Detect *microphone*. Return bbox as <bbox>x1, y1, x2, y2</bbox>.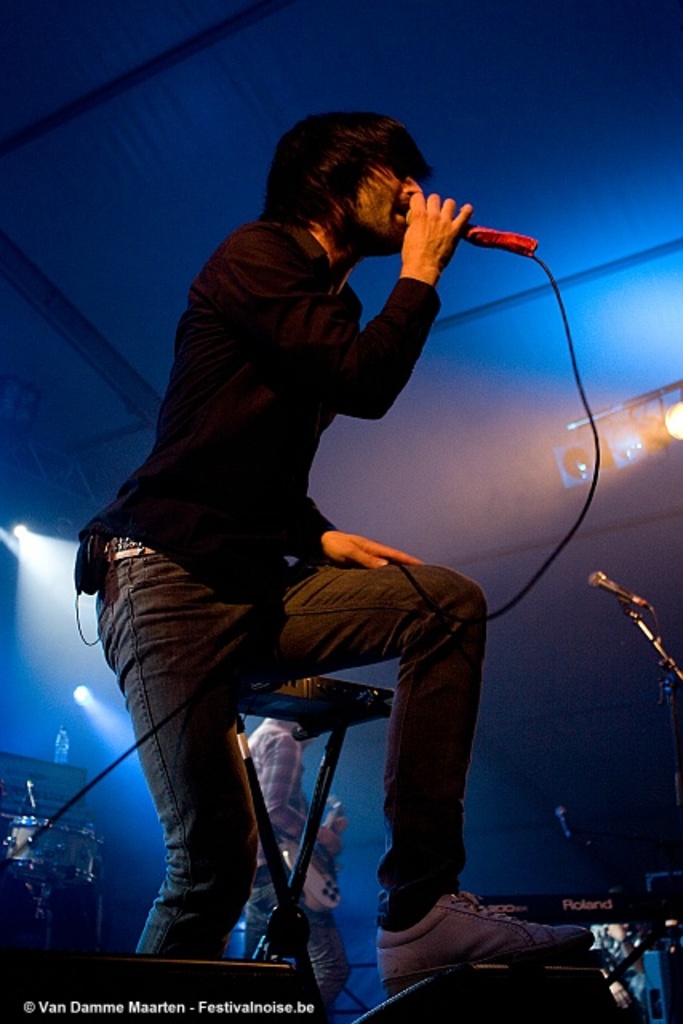
<bbox>584, 570, 651, 621</bbox>.
